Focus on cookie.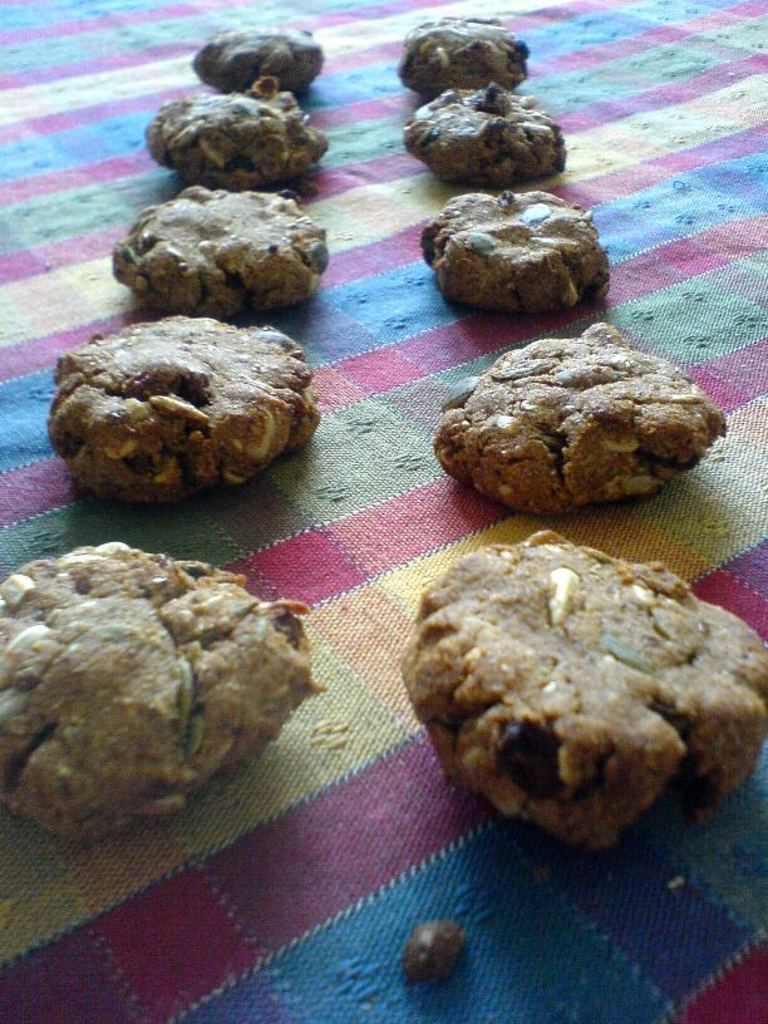
Focused at (0, 532, 317, 848).
